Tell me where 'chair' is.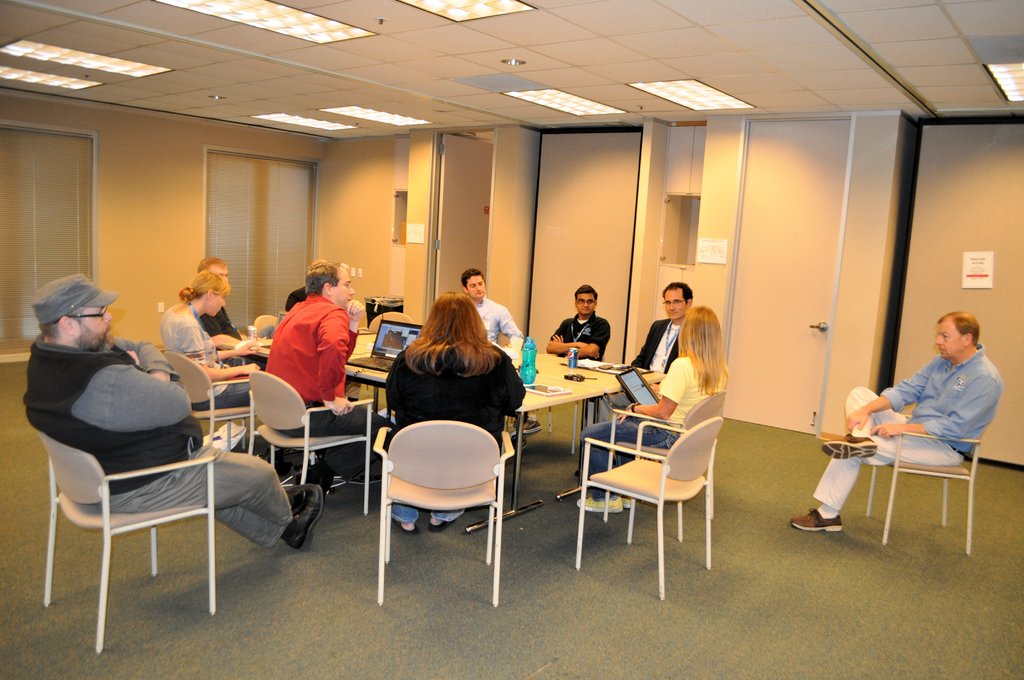
'chair' is at left=159, top=345, right=251, bottom=453.
